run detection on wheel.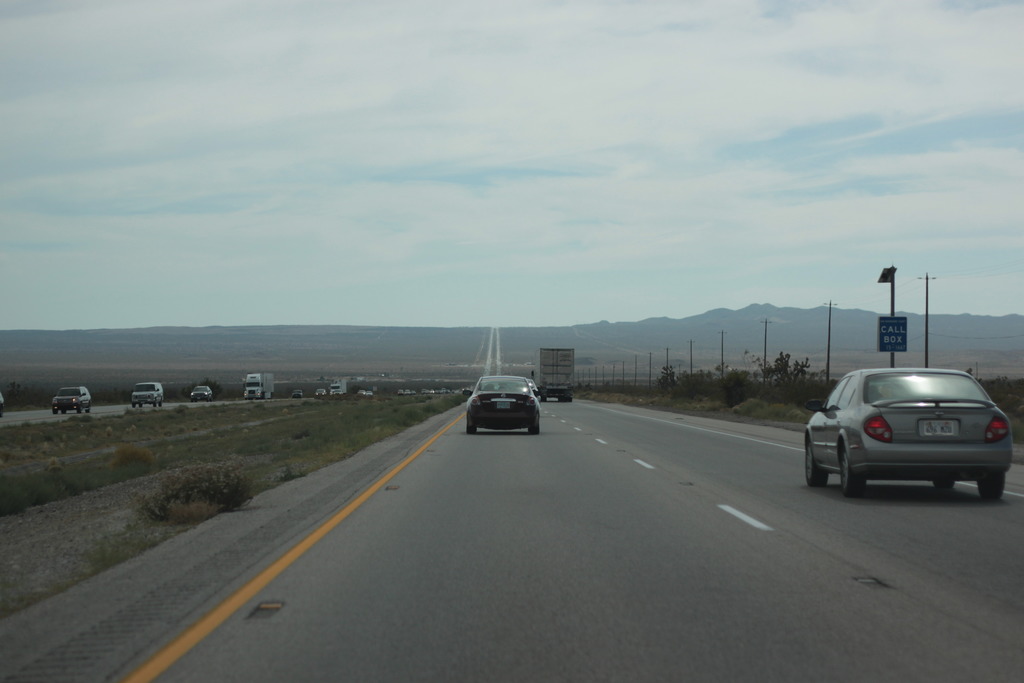
Result: rect(932, 478, 954, 489).
